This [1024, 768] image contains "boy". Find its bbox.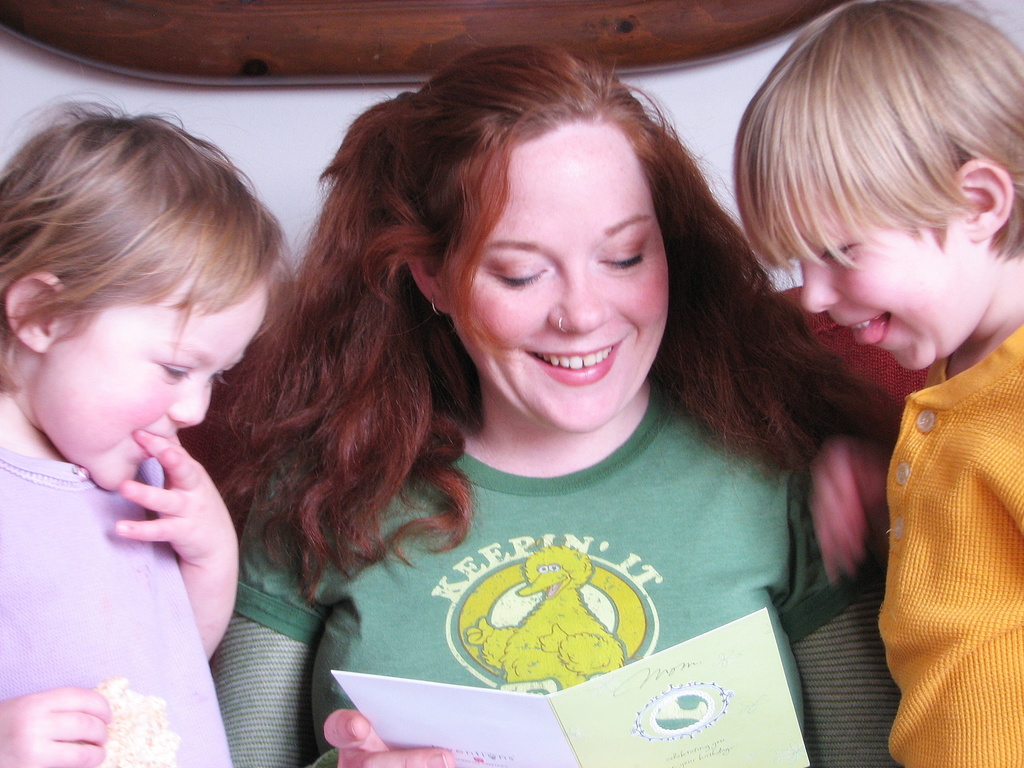
bbox(737, 0, 1023, 767).
